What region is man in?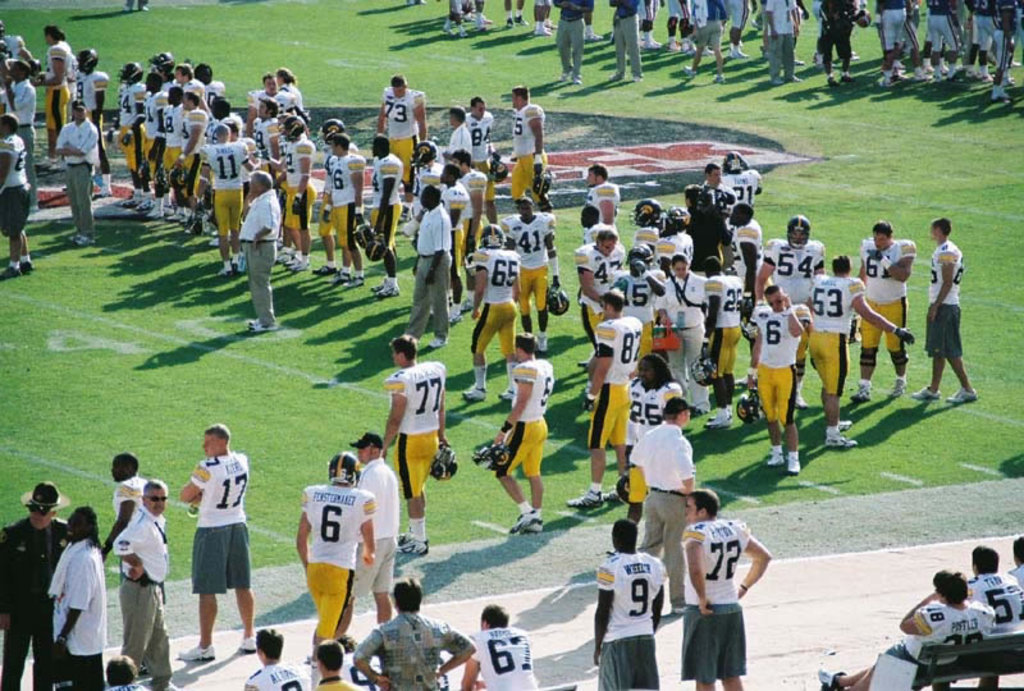
x1=317 y1=630 x2=357 y2=690.
